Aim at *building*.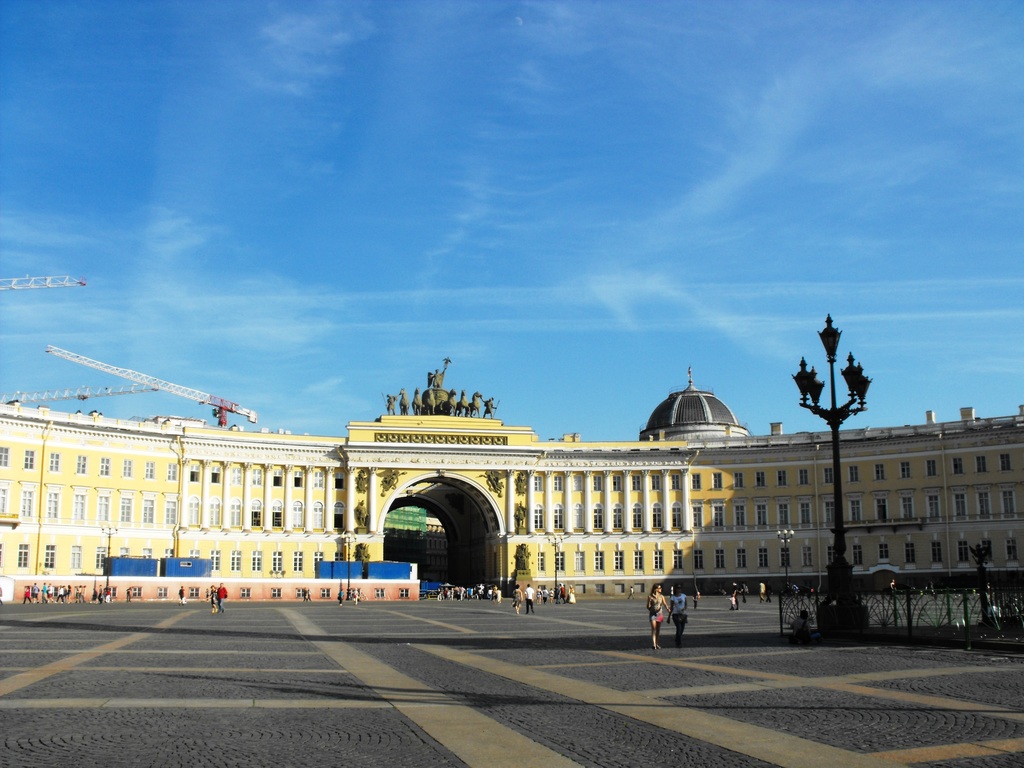
Aimed at 639,365,755,442.
